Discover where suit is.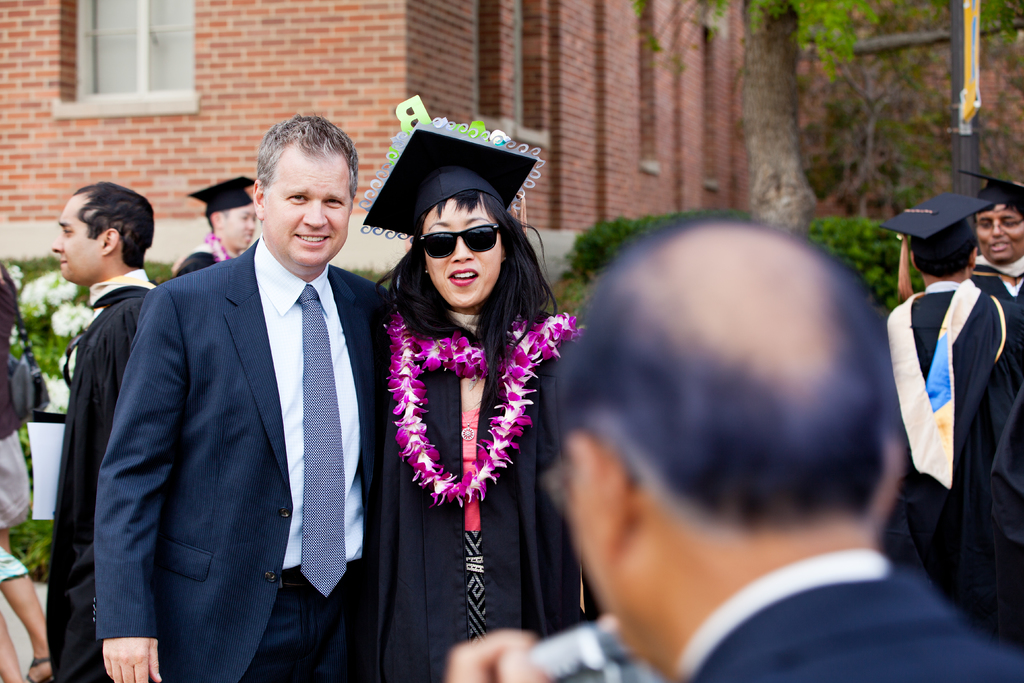
Discovered at [left=670, top=550, right=1023, bottom=682].
